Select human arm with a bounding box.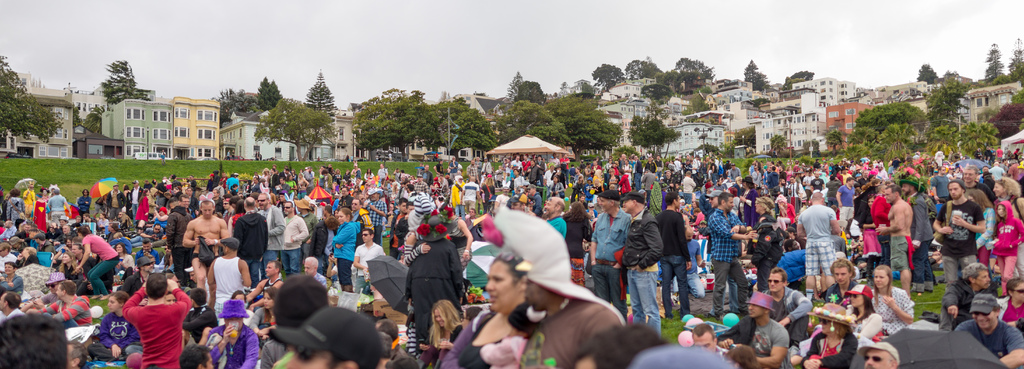
70 233 97 278.
